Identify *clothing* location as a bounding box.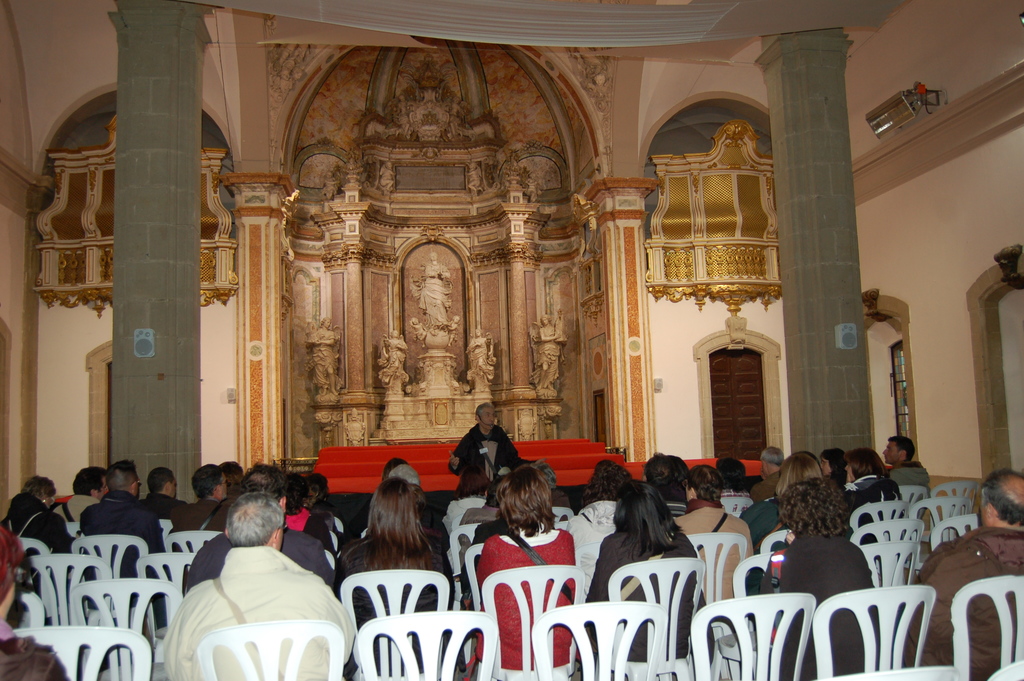
Rect(740, 498, 792, 549).
